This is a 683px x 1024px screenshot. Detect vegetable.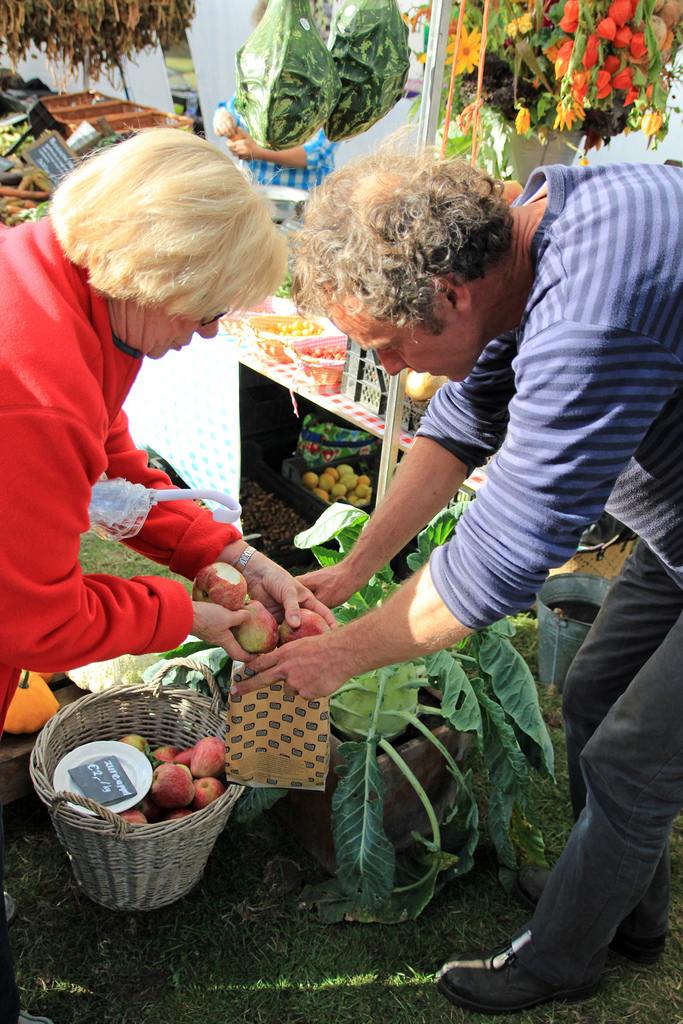
5/670/54/735.
